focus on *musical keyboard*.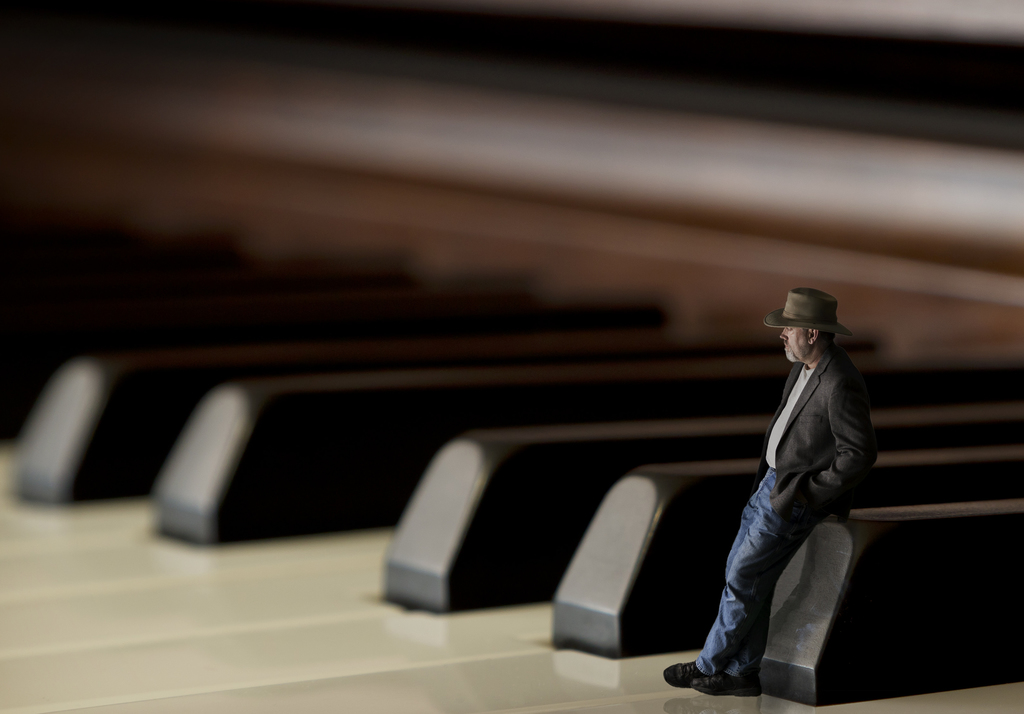
Focused at select_region(0, 207, 1023, 713).
